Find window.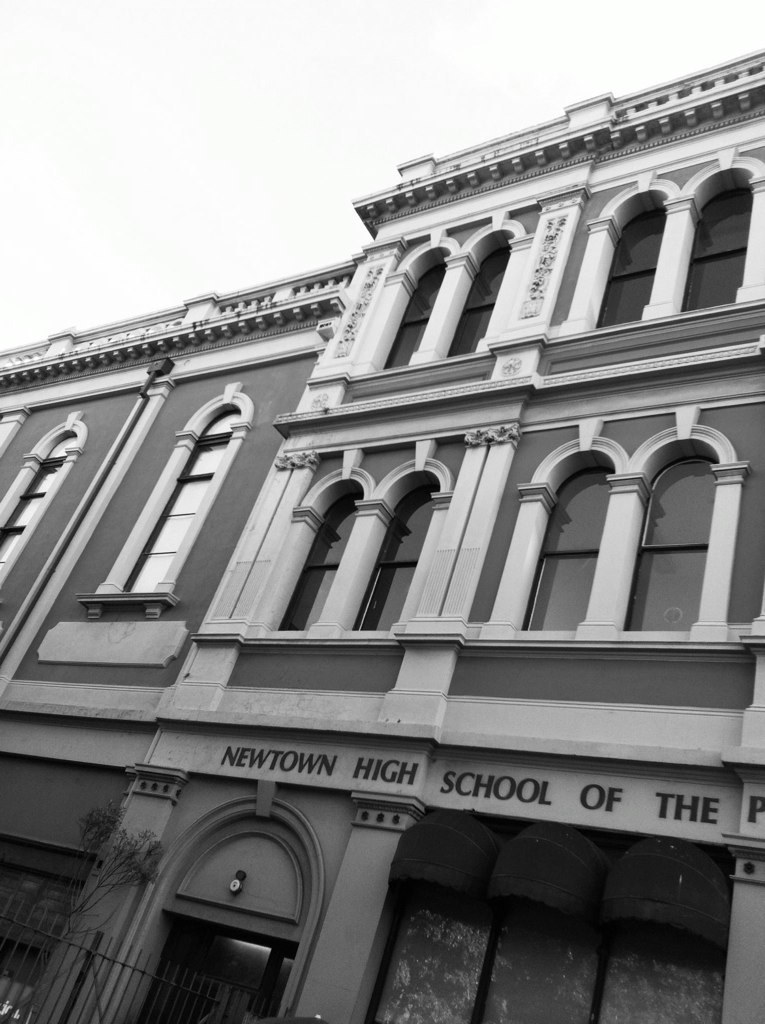
select_region(383, 255, 443, 370).
